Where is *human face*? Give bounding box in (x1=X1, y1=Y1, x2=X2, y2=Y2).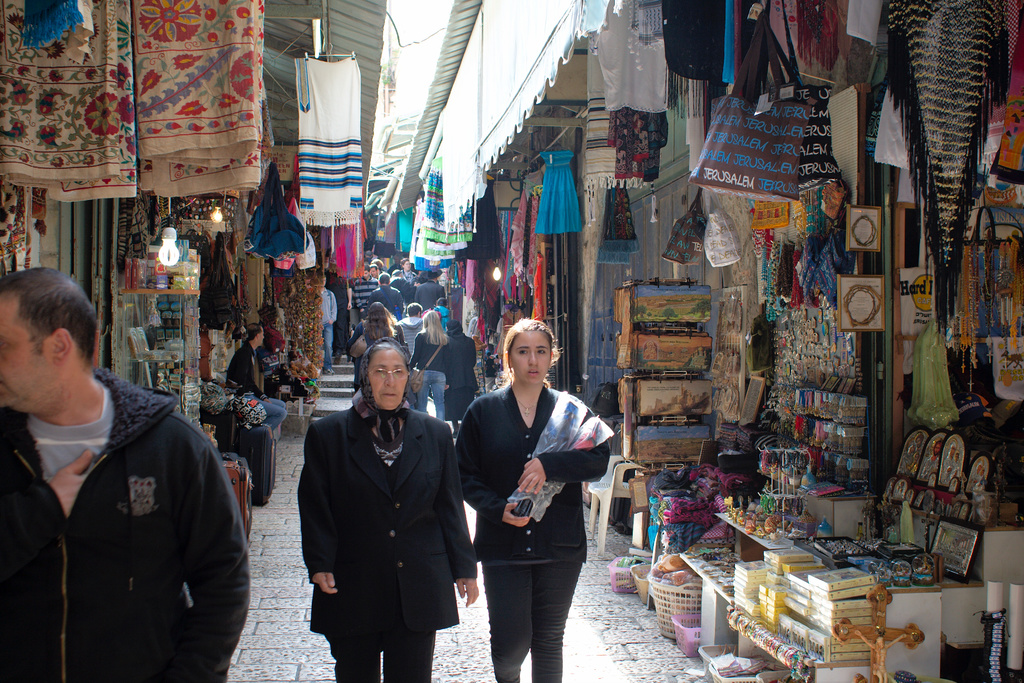
(x1=512, y1=323, x2=548, y2=391).
